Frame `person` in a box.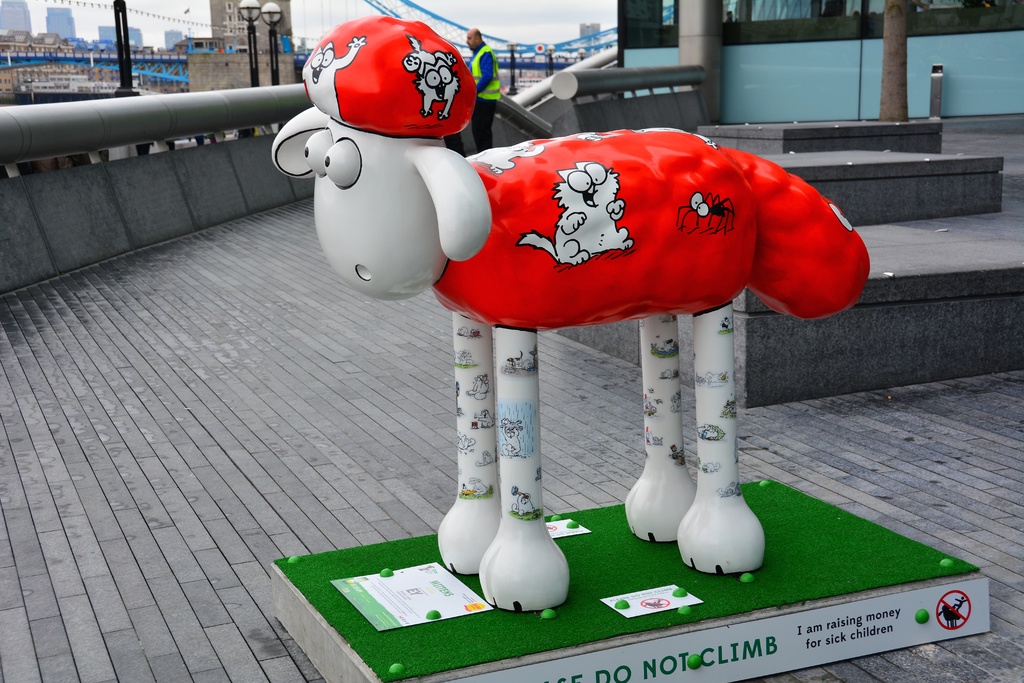
select_region(468, 31, 502, 151).
